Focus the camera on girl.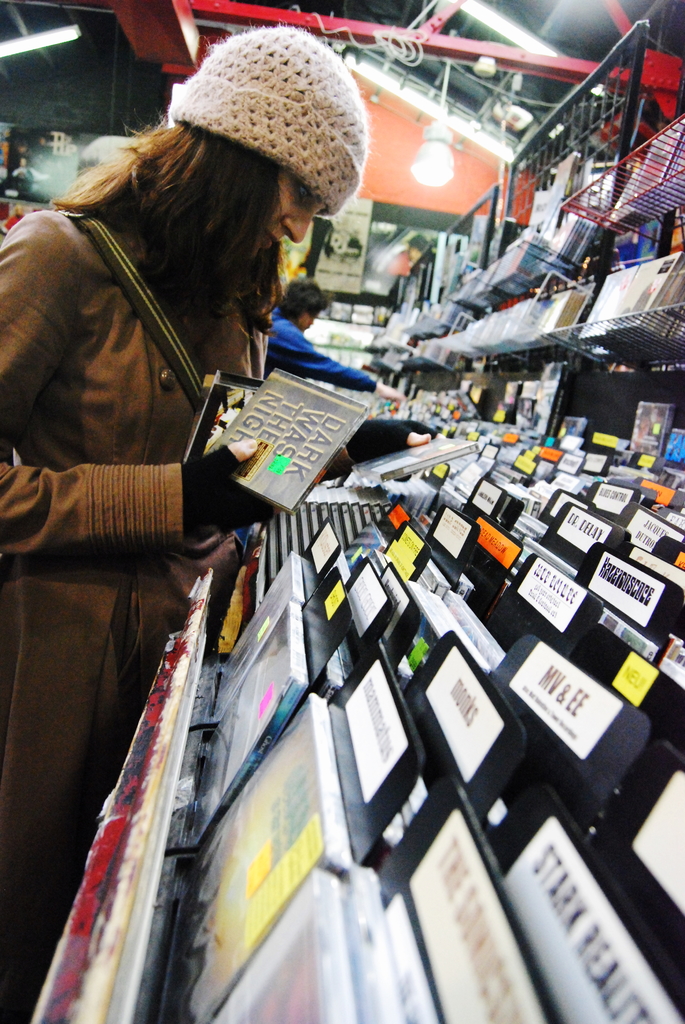
Focus region: (left=1, top=23, right=445, bottom=1003).
